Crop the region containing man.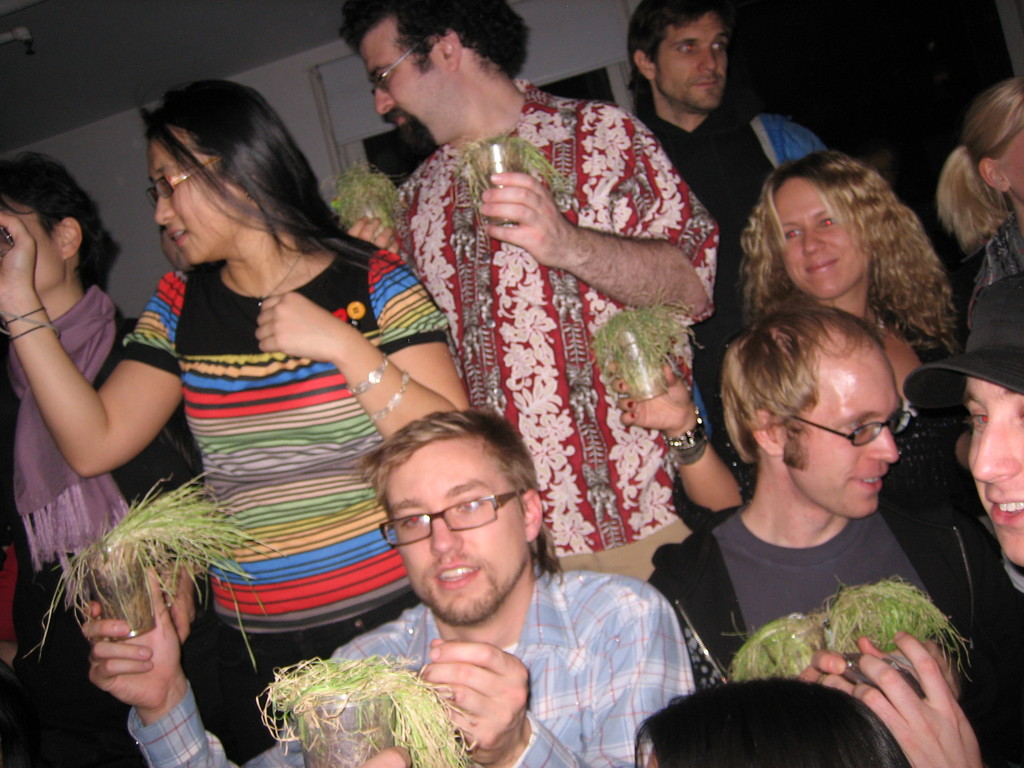
Crop region: [left=637, top=301, right=1013, bottom=694].
